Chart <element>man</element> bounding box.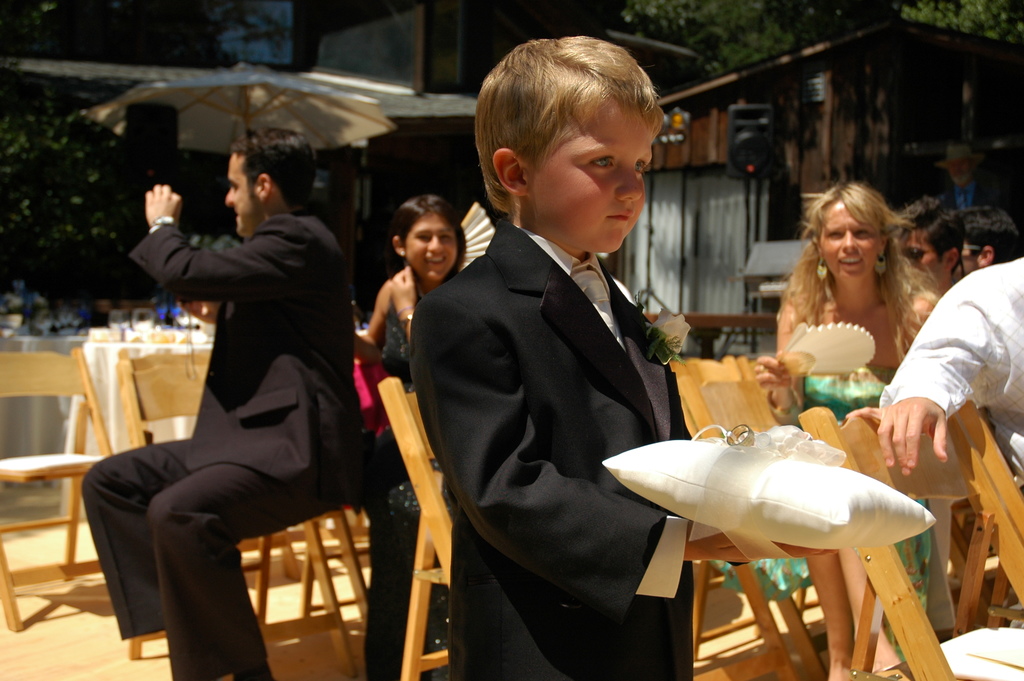
Charted: crop(899, 196, 961, 301).
